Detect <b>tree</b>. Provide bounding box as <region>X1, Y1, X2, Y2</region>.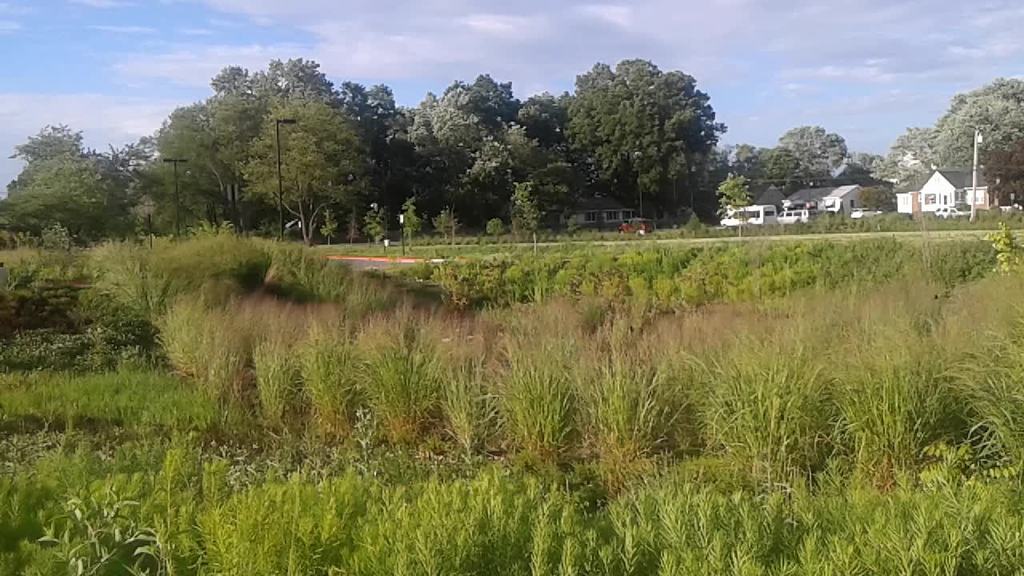
<region>401, 191, 426, 251</region>.
